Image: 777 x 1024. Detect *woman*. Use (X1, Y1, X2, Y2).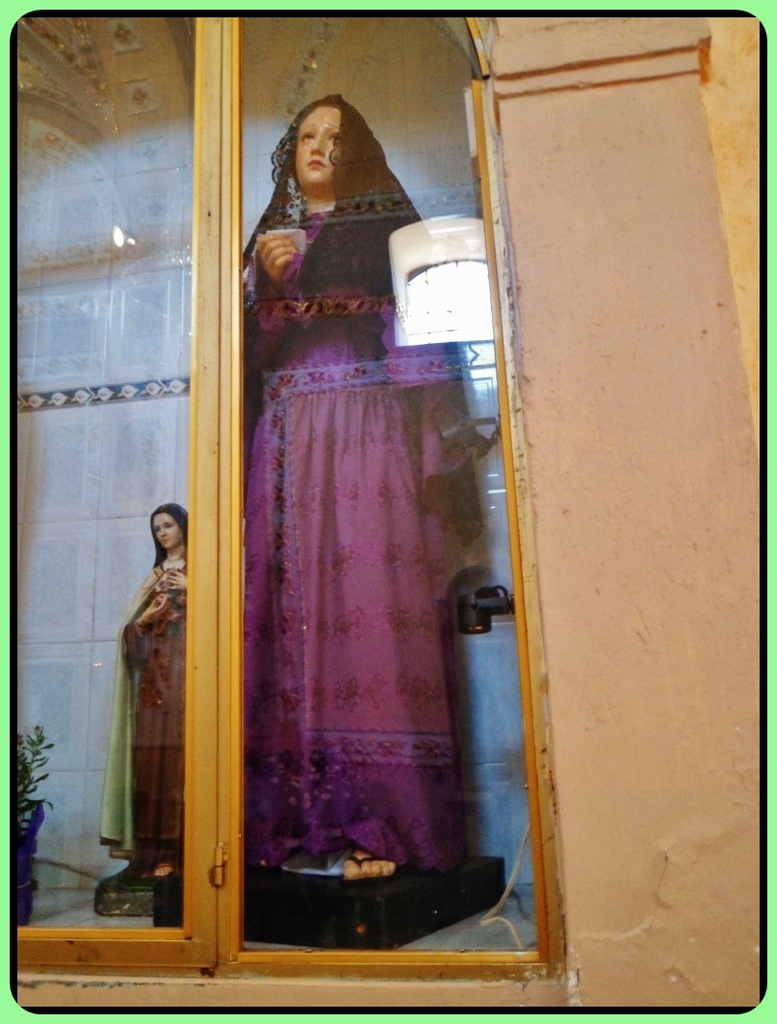
(217, 93, 486, 928).
